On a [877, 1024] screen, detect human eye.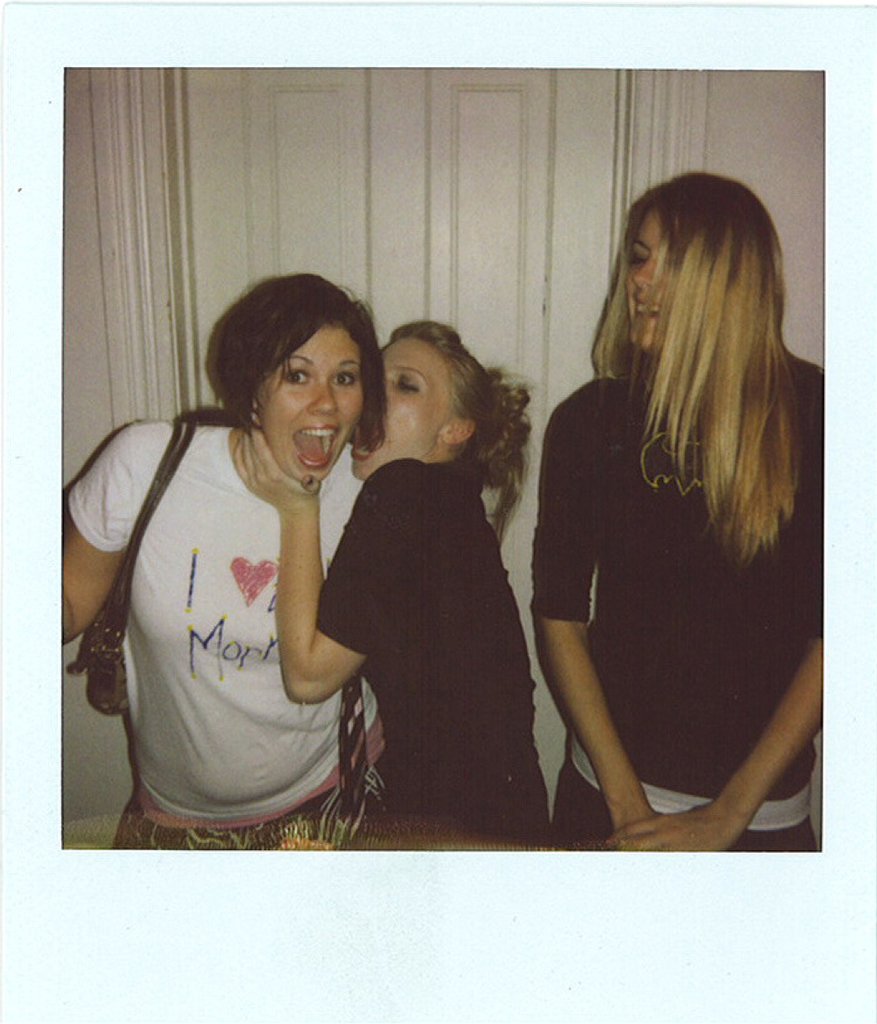
(x1=327, y1=369, x2=359, y2=392).
